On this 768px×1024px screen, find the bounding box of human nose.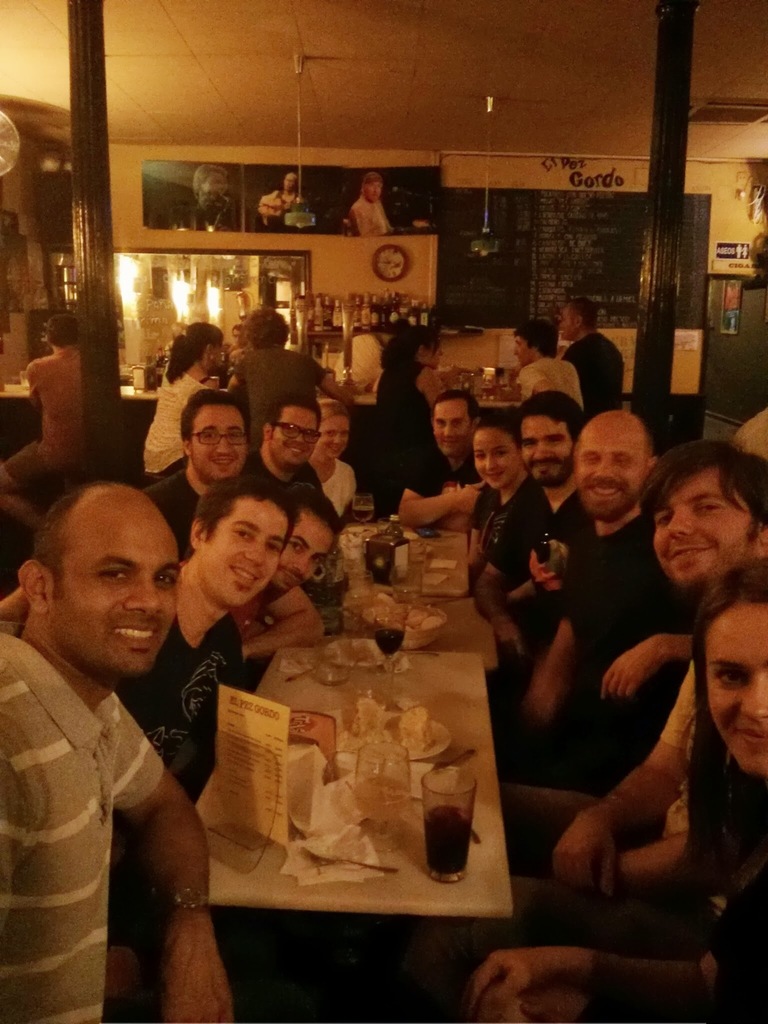
Bounding box: region(212, 436, 230, 452).
